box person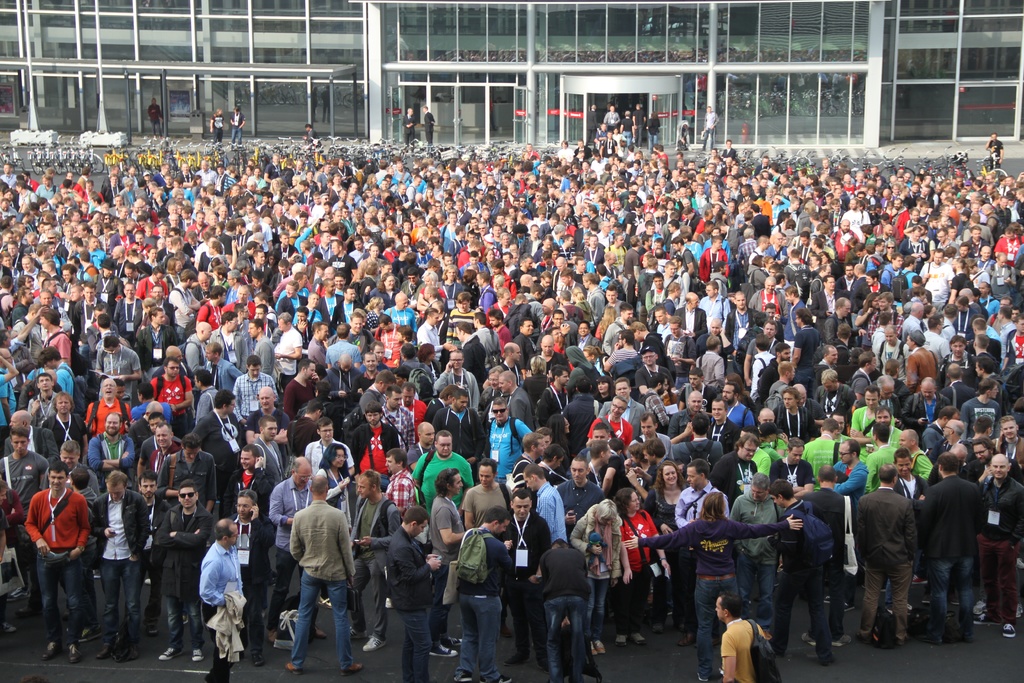
select_region(280, 470, 359, 674)
